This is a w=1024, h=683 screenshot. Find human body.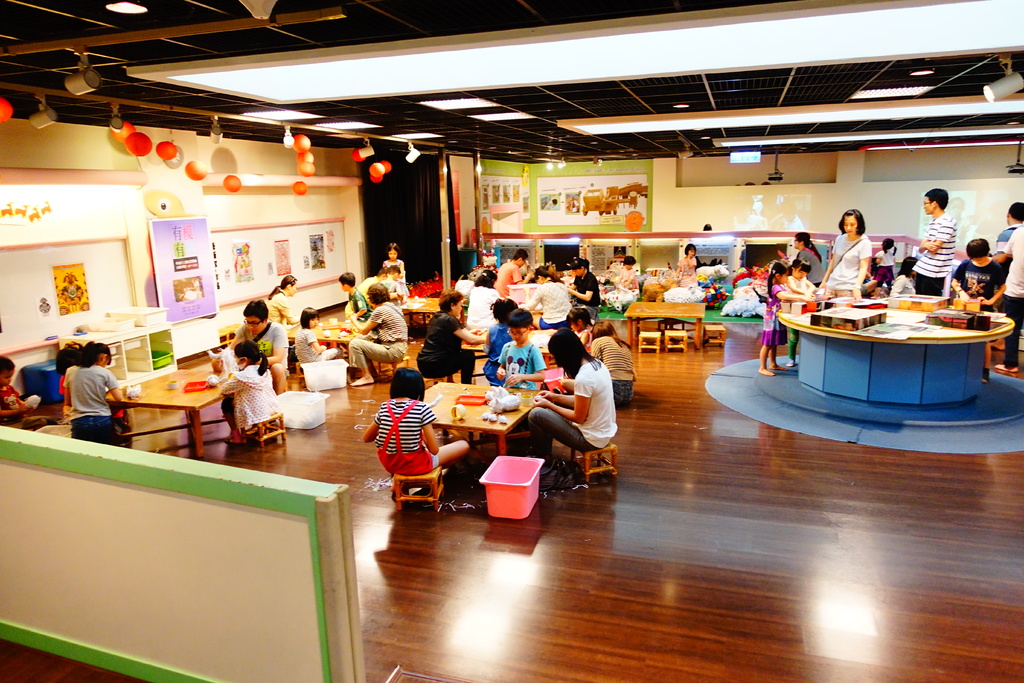
Bounding box: (485, 245, 530, 289).
